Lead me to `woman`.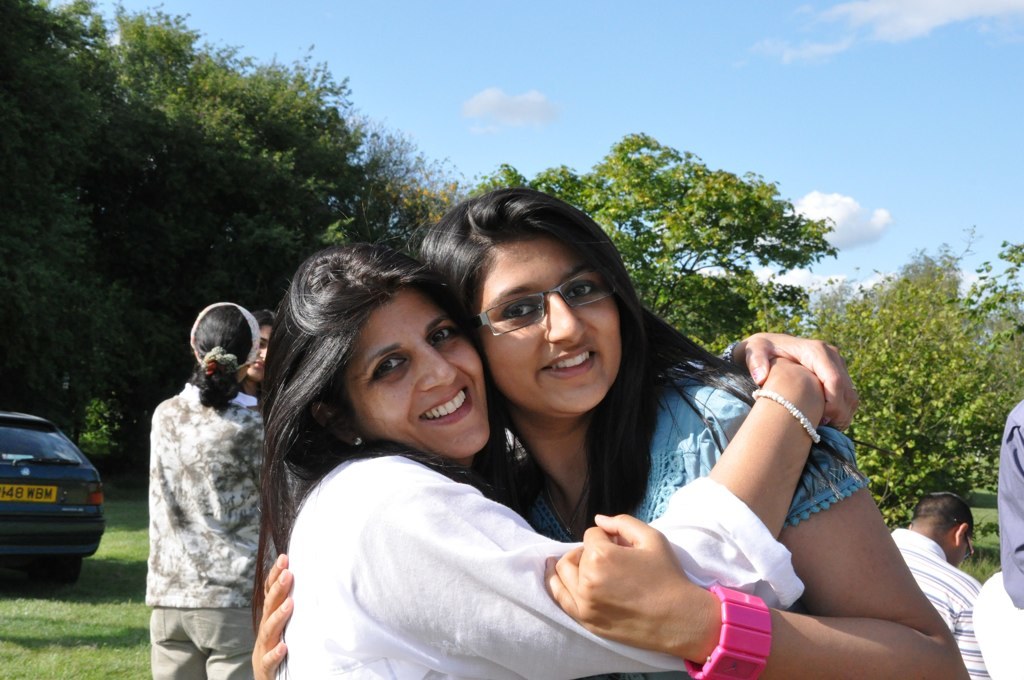
Lead to Rect(250, 181, 978, 679).
